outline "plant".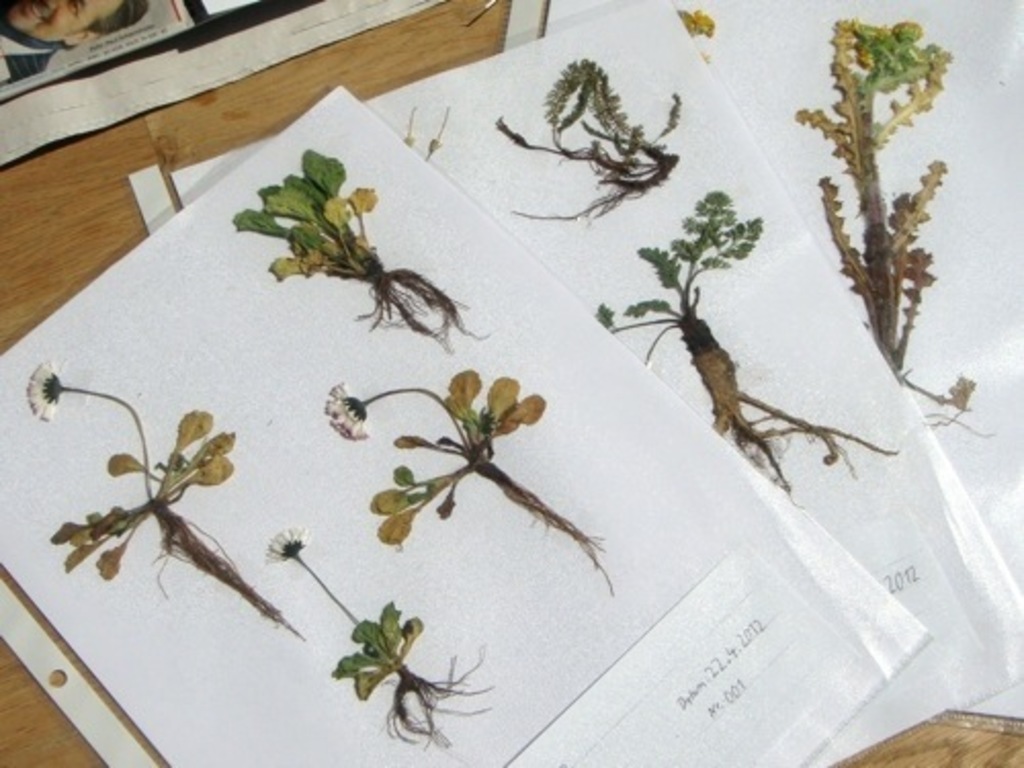
Outline: [x1=262, y1=528, x2=494, y2=752].
